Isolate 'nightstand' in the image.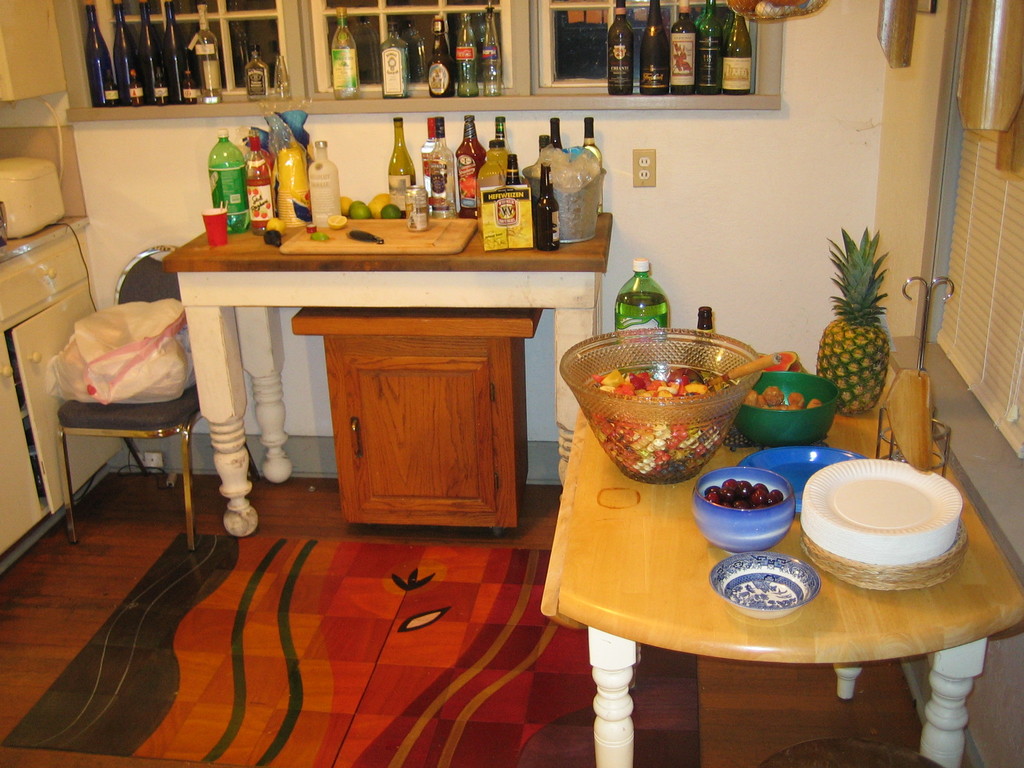
Isolated region: x1=266 y1=269 x2=549 y2=568.
